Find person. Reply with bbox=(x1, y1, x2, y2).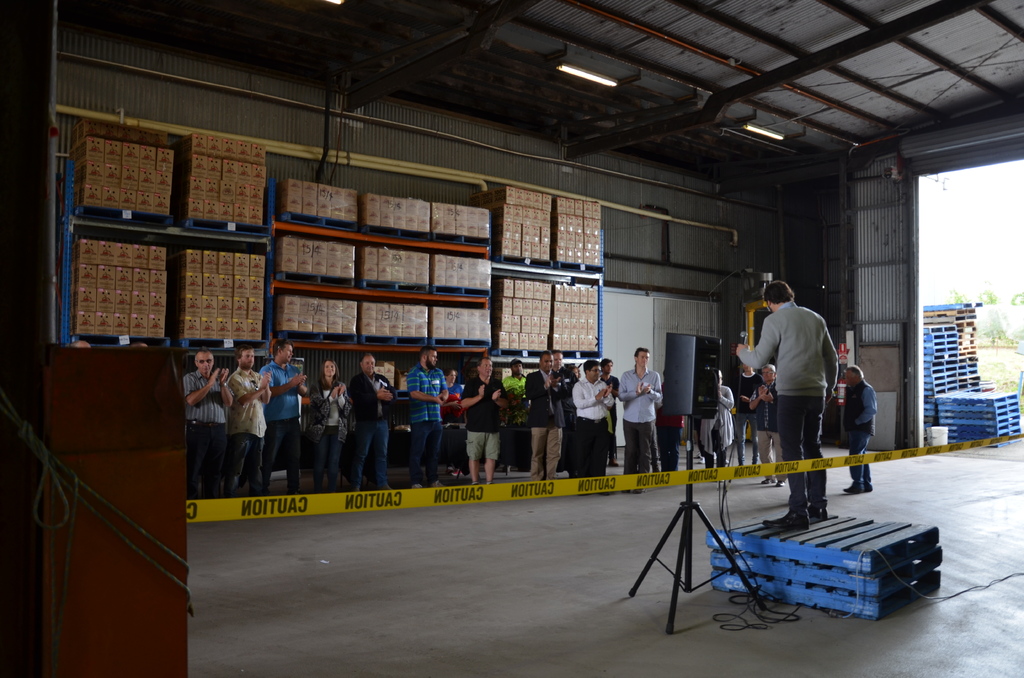
bbox=(228, 351, 262, 496).
